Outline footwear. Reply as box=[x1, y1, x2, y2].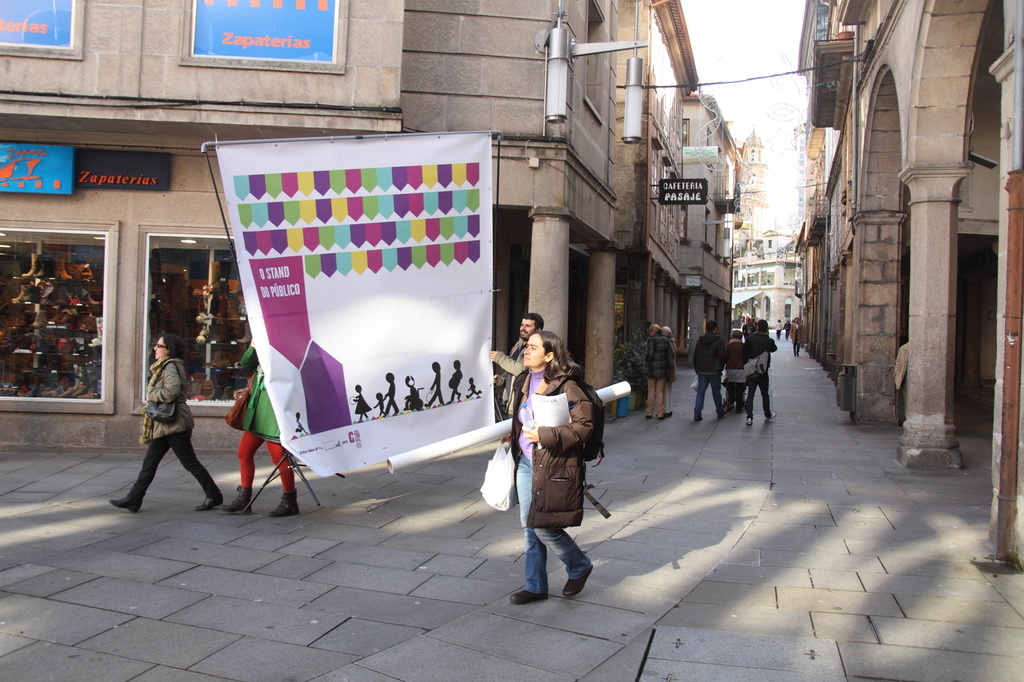
box=[741, 416, 757, 424].
